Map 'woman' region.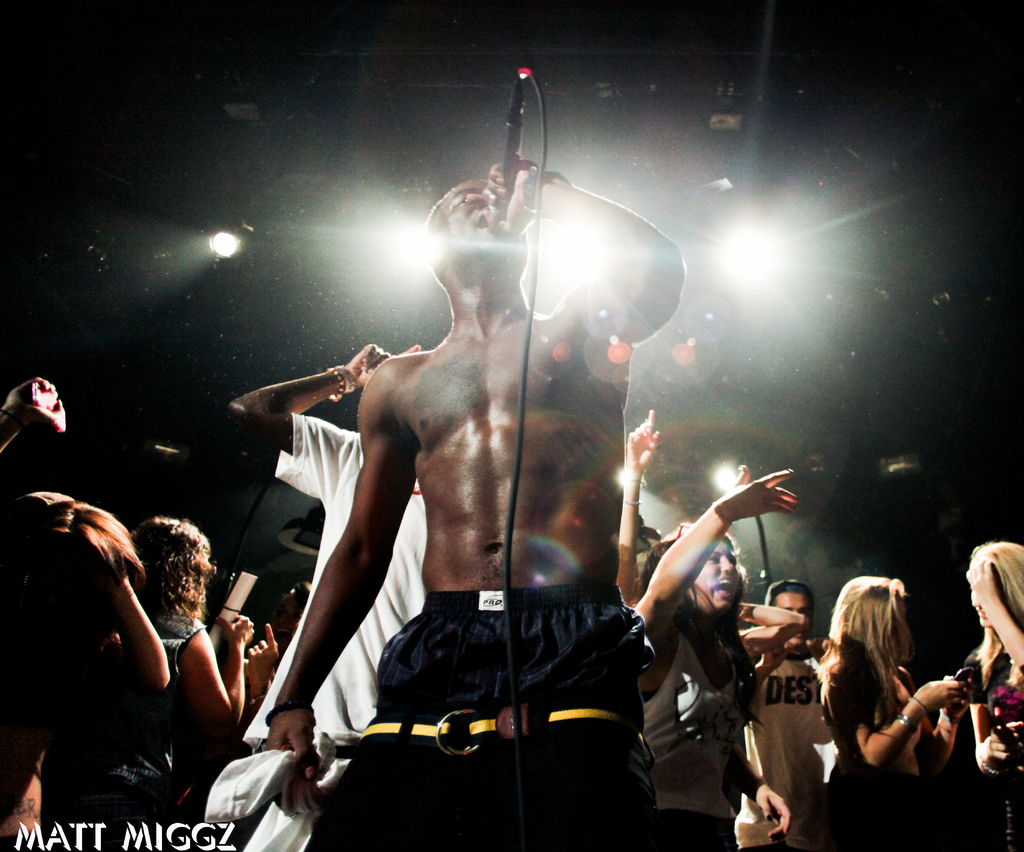
Mapped to 86:516:260:851.
